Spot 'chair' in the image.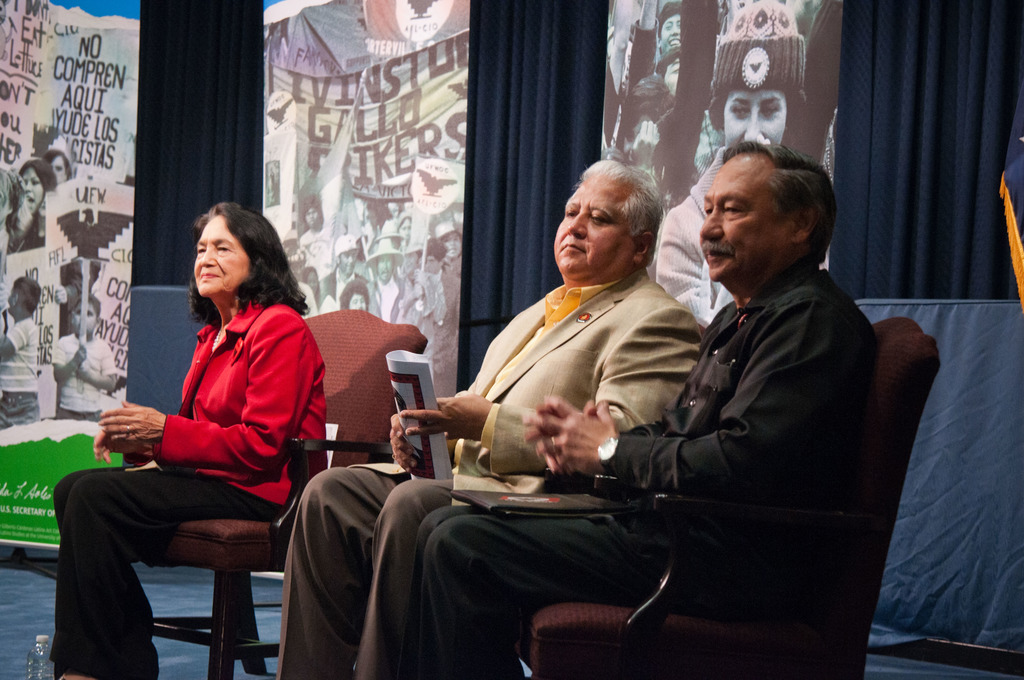
'chair' found at {"left": 121, "top": 298, "right": 417, "bottom": 679}.
